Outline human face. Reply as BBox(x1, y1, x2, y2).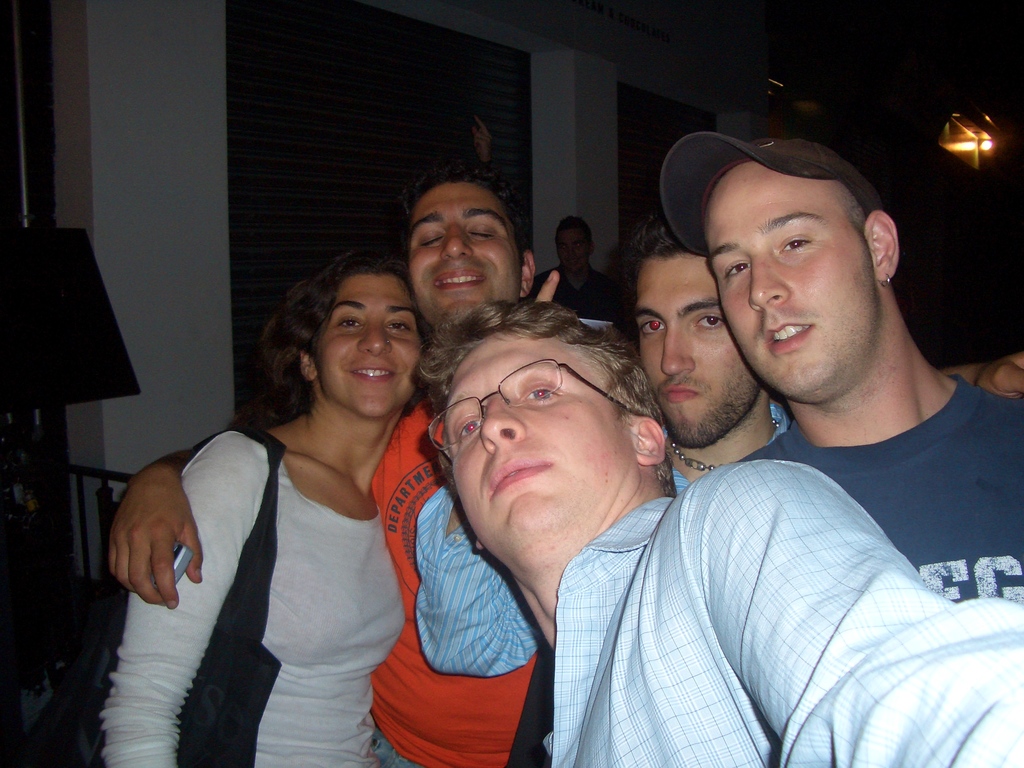
BBox(448, 339, 629, 538).
